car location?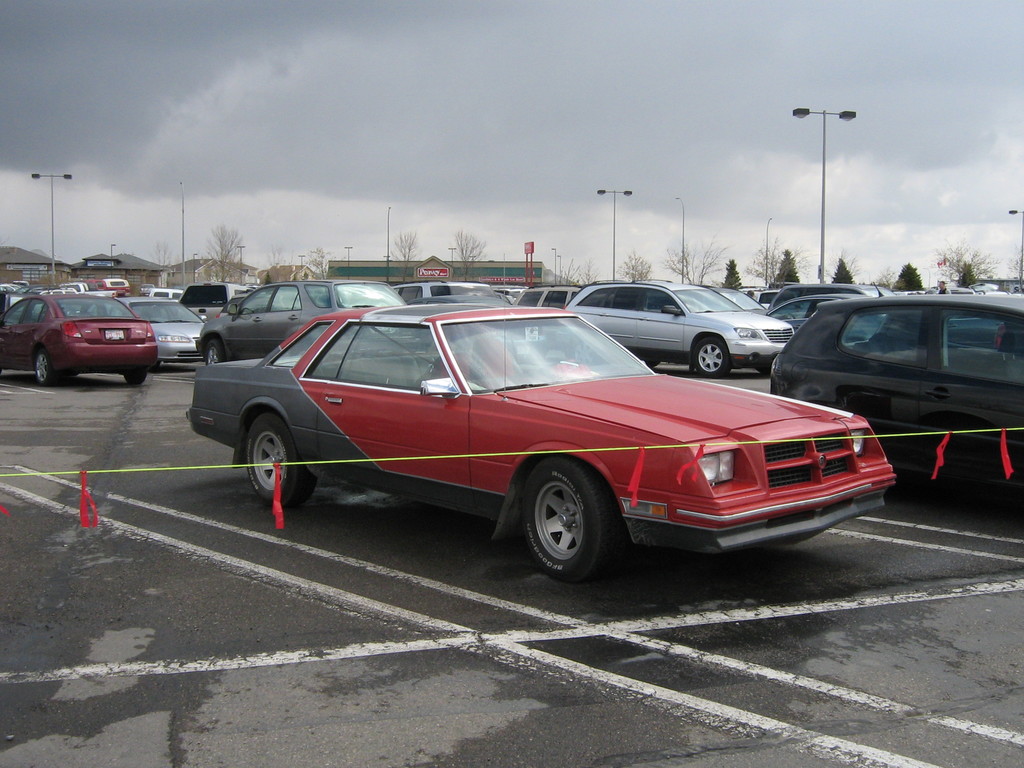
<region>117, 289, 209, 367</region>
